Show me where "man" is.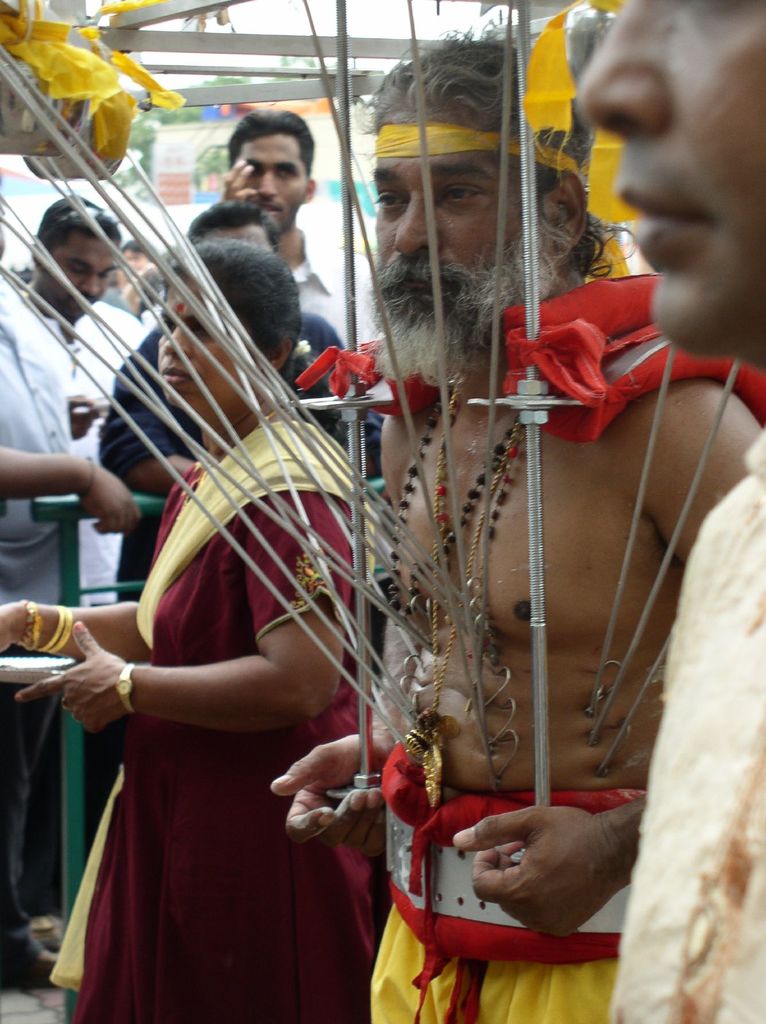
"man" is at BBox(17, 188, 158, 916).
